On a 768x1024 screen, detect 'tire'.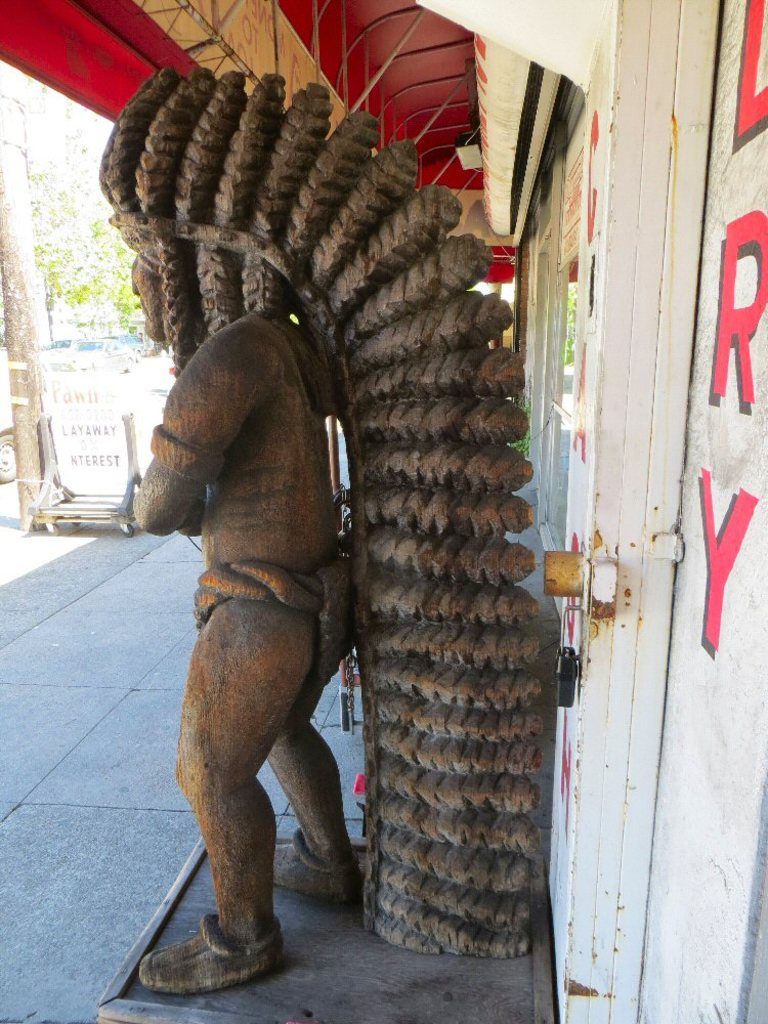
[x1=50, y1=524, x2=60, y2=536].
